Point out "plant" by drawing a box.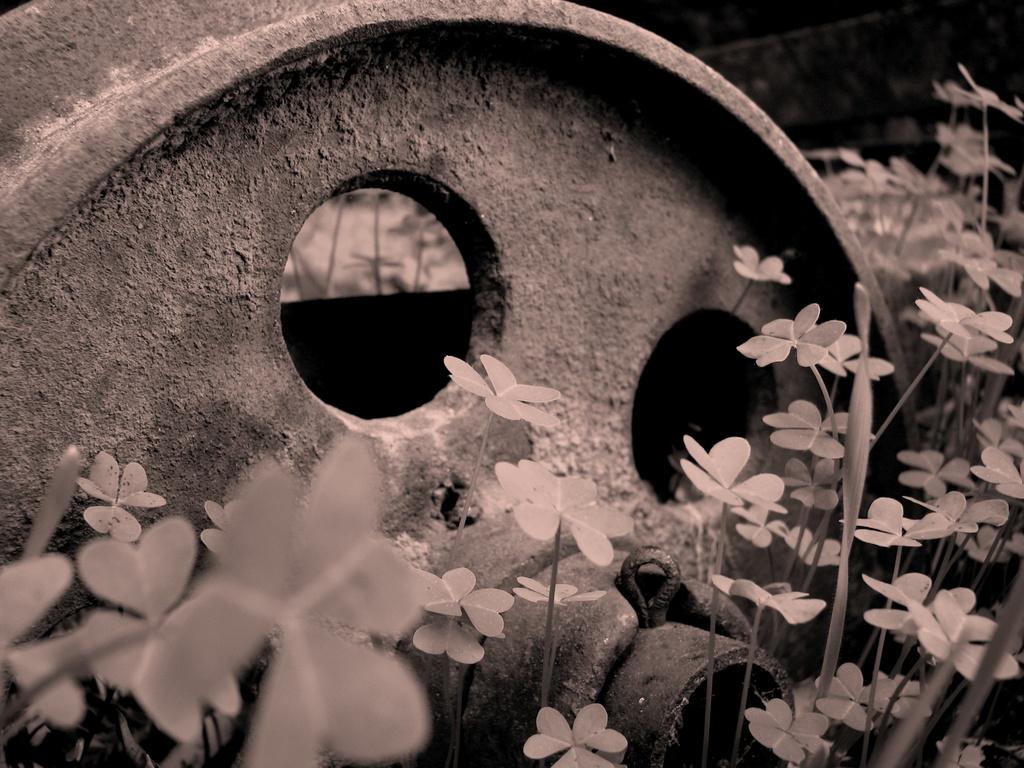
bbox=(719, 222, 999, 755).
